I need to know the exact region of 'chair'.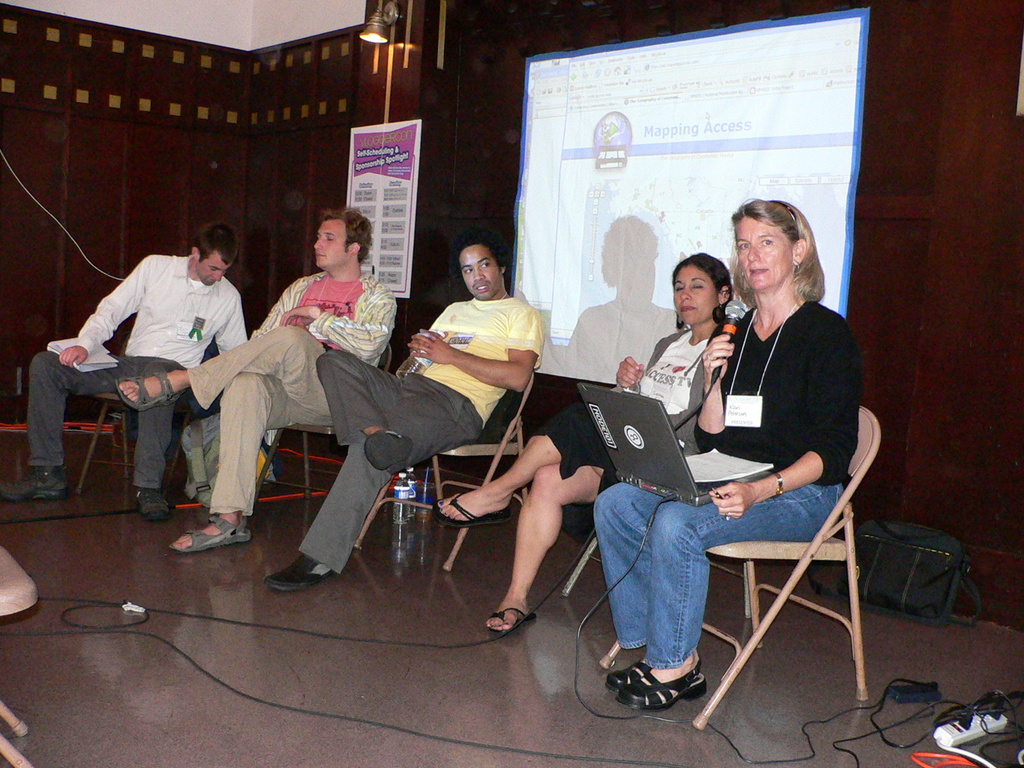
Region: l=353, t=361, r=533, b=569.
